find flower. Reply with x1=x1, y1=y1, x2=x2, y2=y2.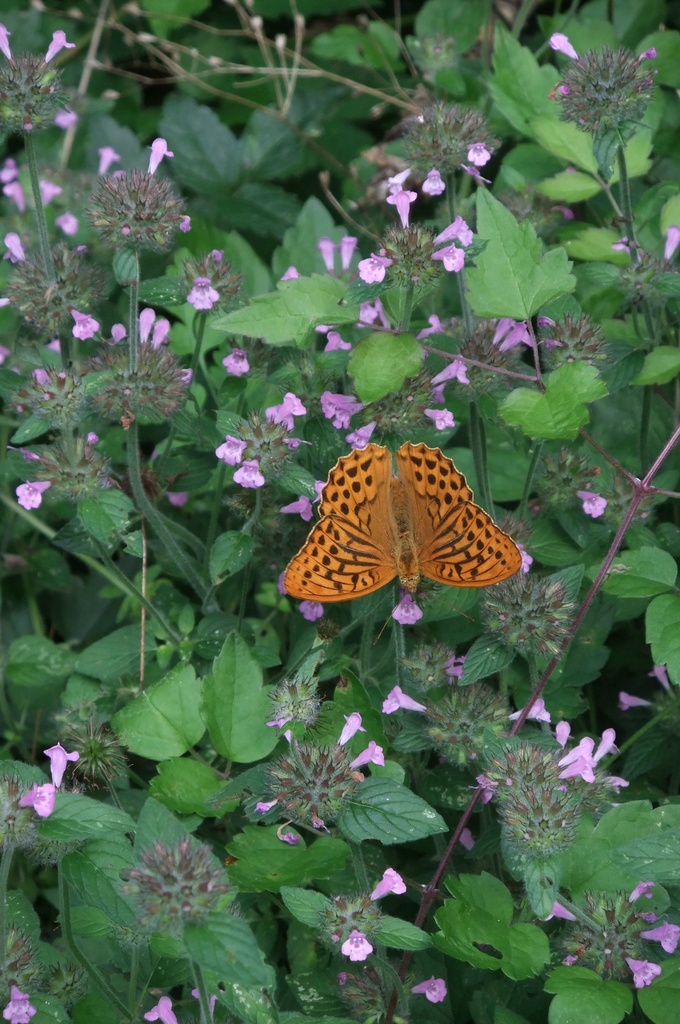
x1=188, y1=278, x2=217, y2=307.
